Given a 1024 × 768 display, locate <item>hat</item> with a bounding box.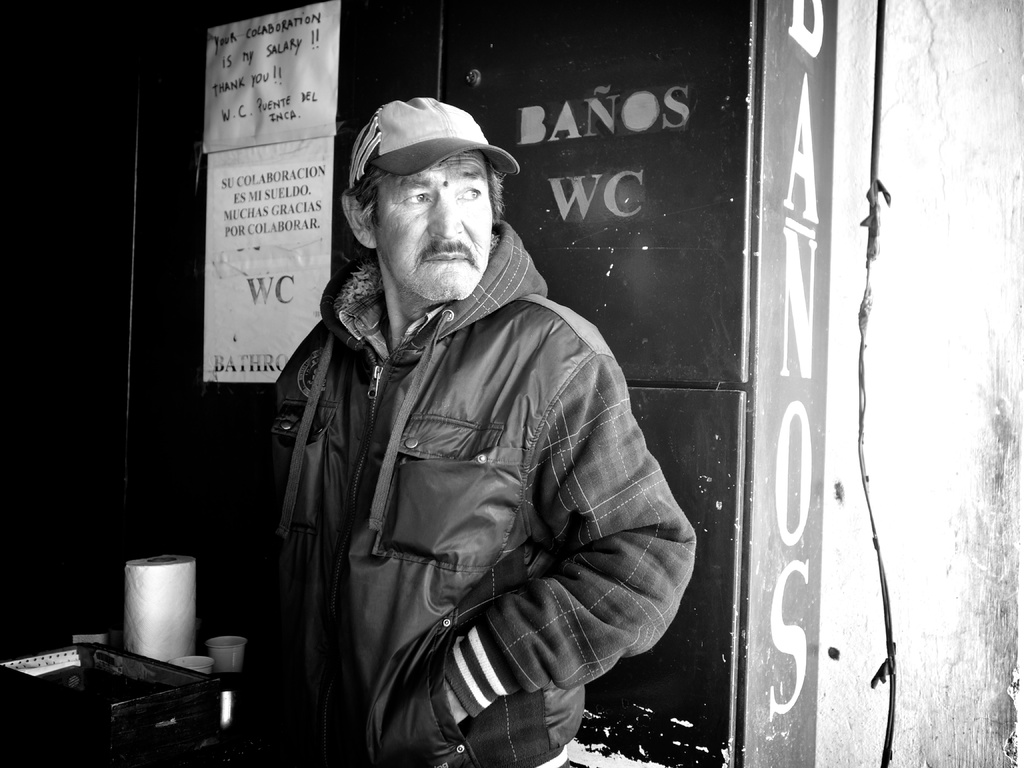
Located: bbox=[350, 93, 520, 193].
